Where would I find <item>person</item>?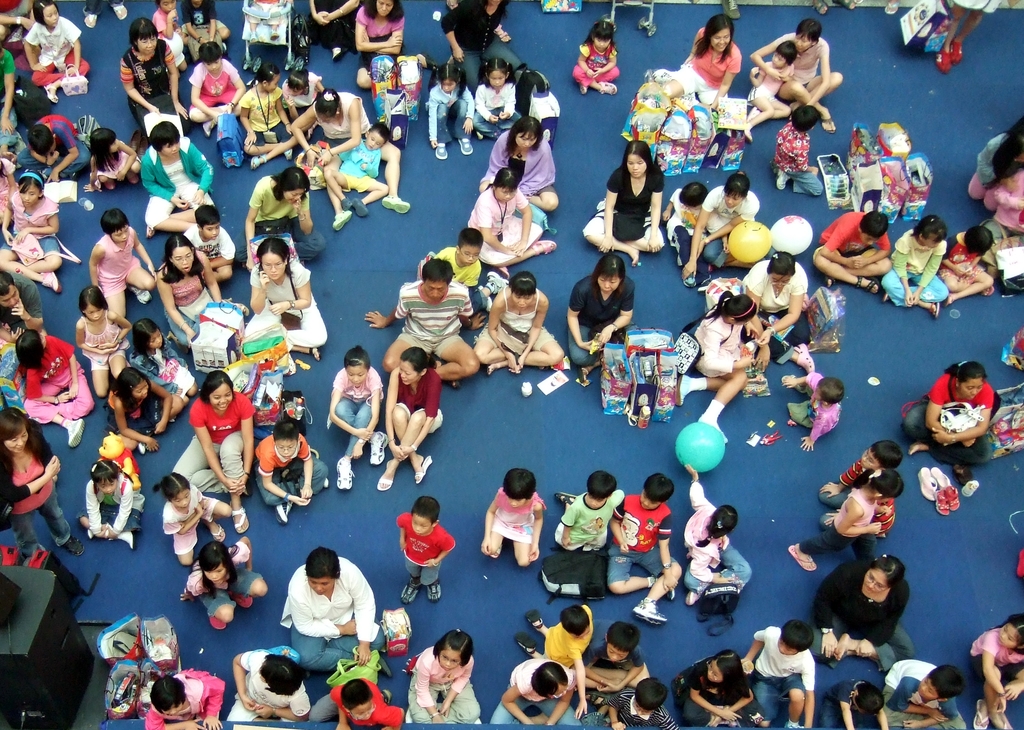
At bbox=(782, 370, 843, 451).
